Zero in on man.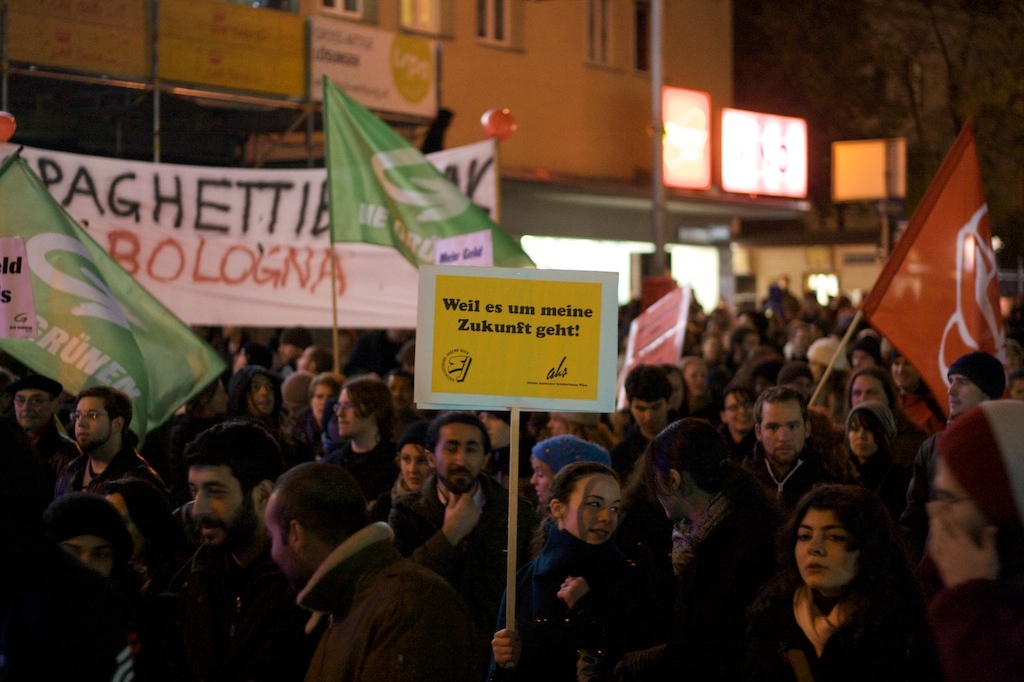
Zeroed in: bbox=(614, 360, 678, 483).
